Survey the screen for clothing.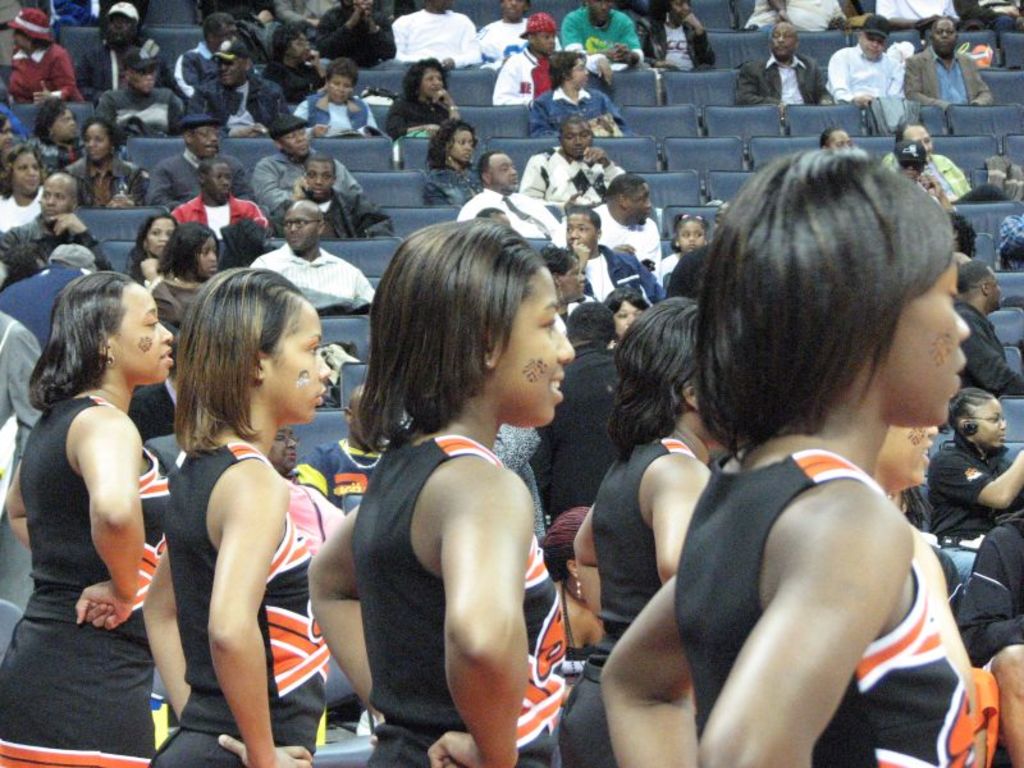
Survey found: 0/374/170/767.
